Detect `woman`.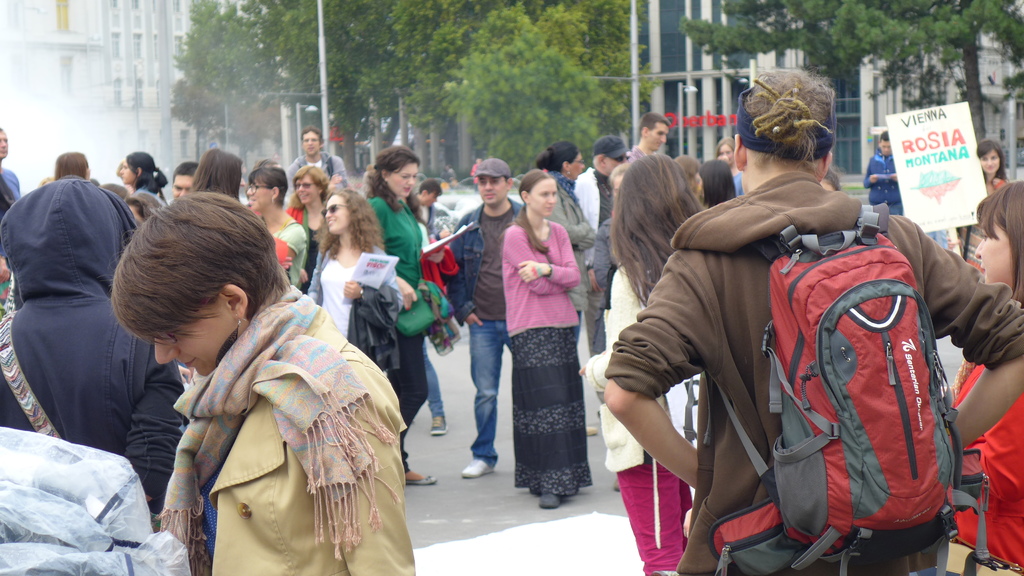
Detected at [x1=530, y1=142, x2=607, y2=355].
